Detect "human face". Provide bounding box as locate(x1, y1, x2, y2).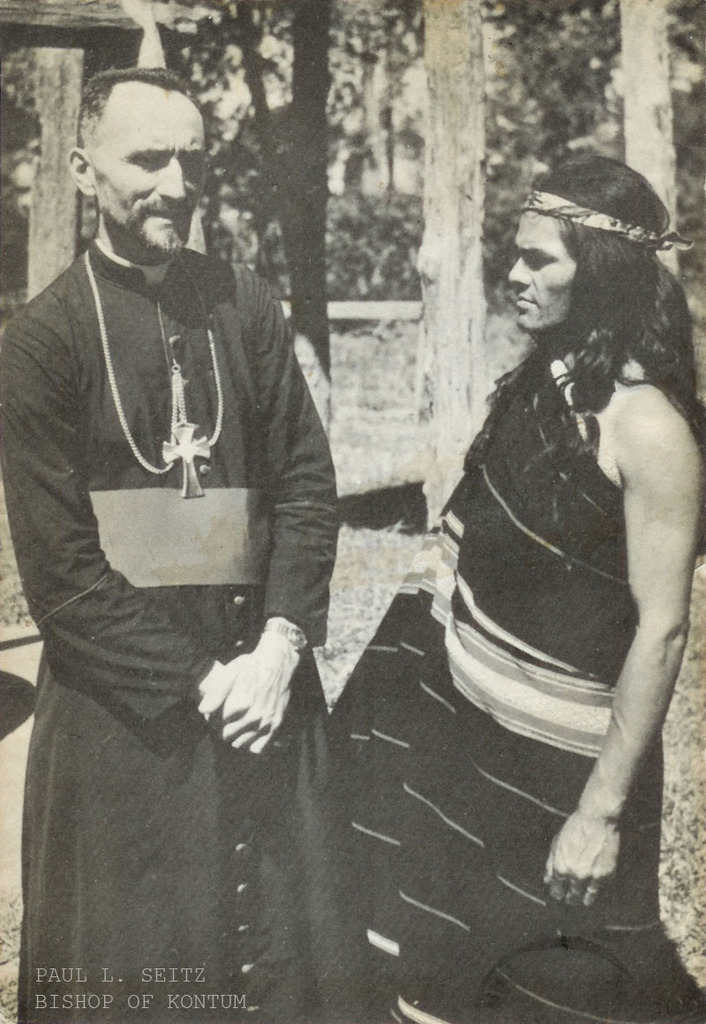
locate(92, 108, 207, 254).
